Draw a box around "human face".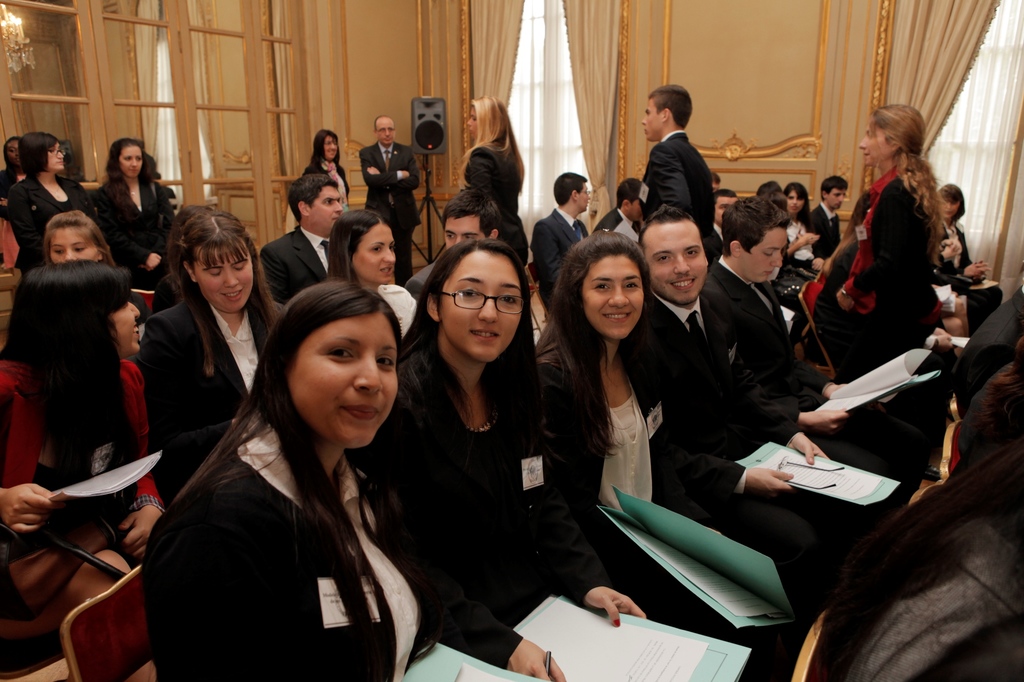
Rect(308, 187, 338, 228).
